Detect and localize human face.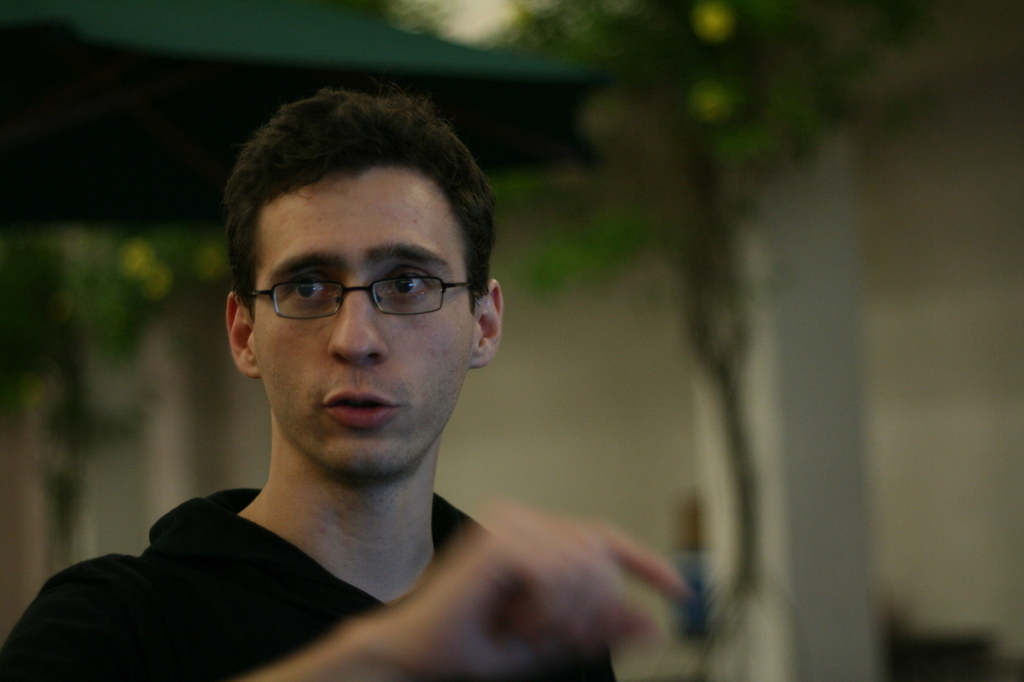
Localized at box(253, 172, 468, 479).
